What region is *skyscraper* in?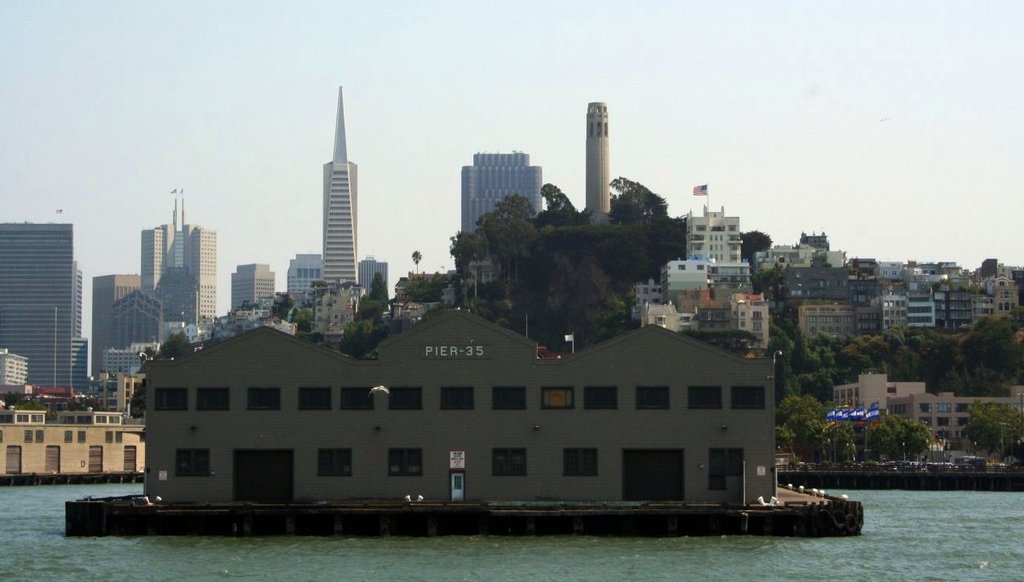
pyautogui.locateOnScreen(230, 257, 279, 321).
